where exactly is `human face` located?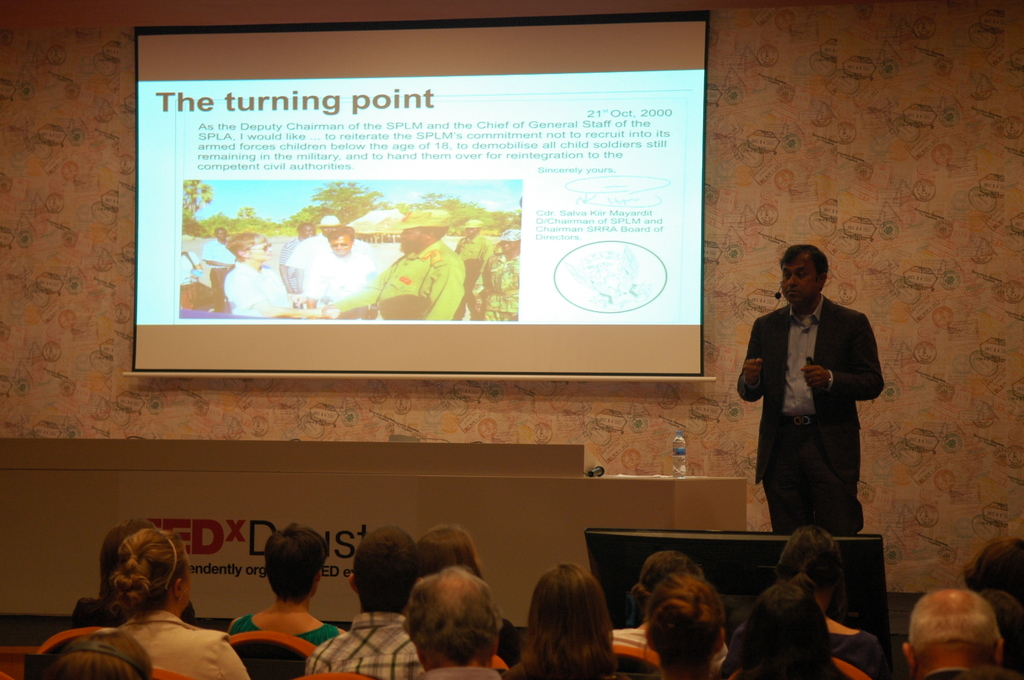
Its bounding box is select_region(781, 255, 819, 305).
